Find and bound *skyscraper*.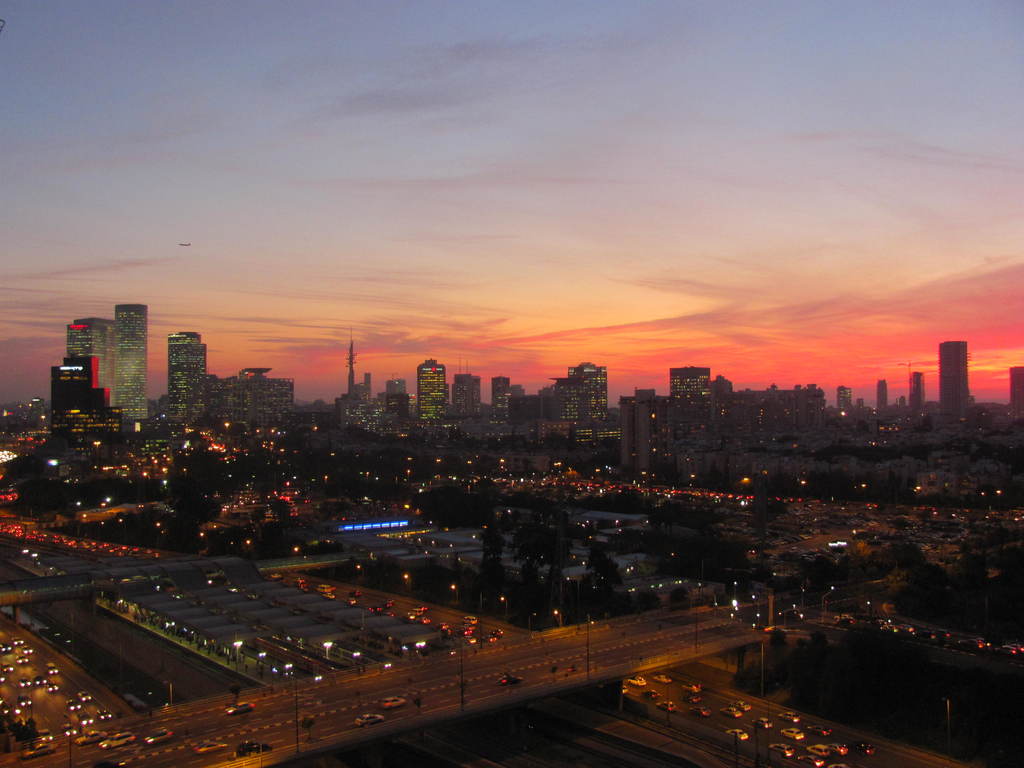
Bound: x1=1006, y1=357, x2=1023, y2=415.
